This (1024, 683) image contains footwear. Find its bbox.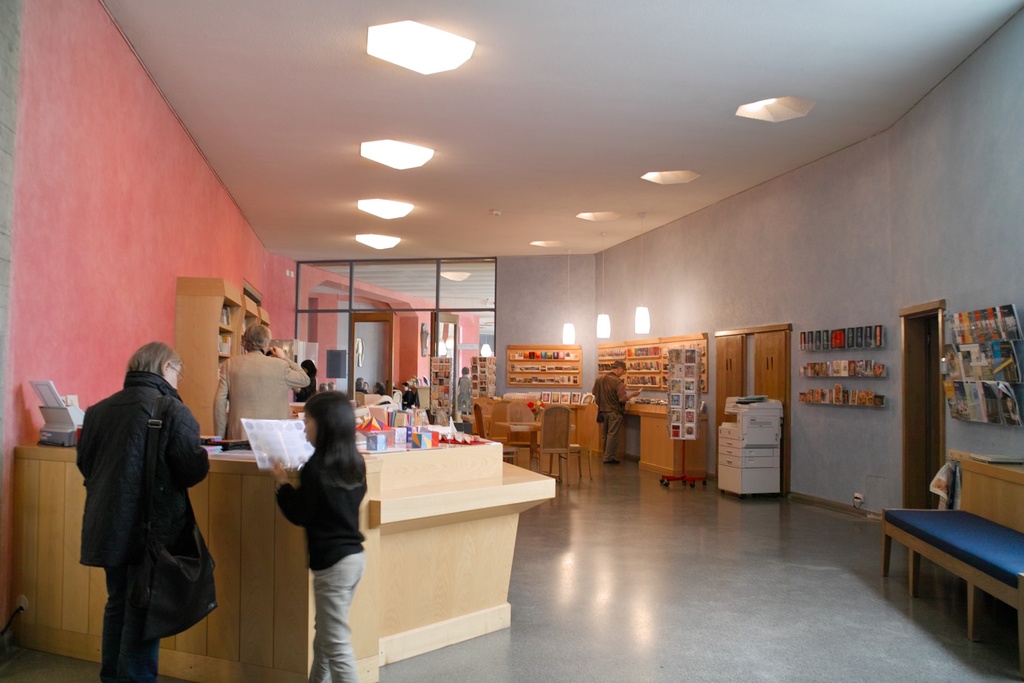
l=607, t=457, r=625, b=466.
